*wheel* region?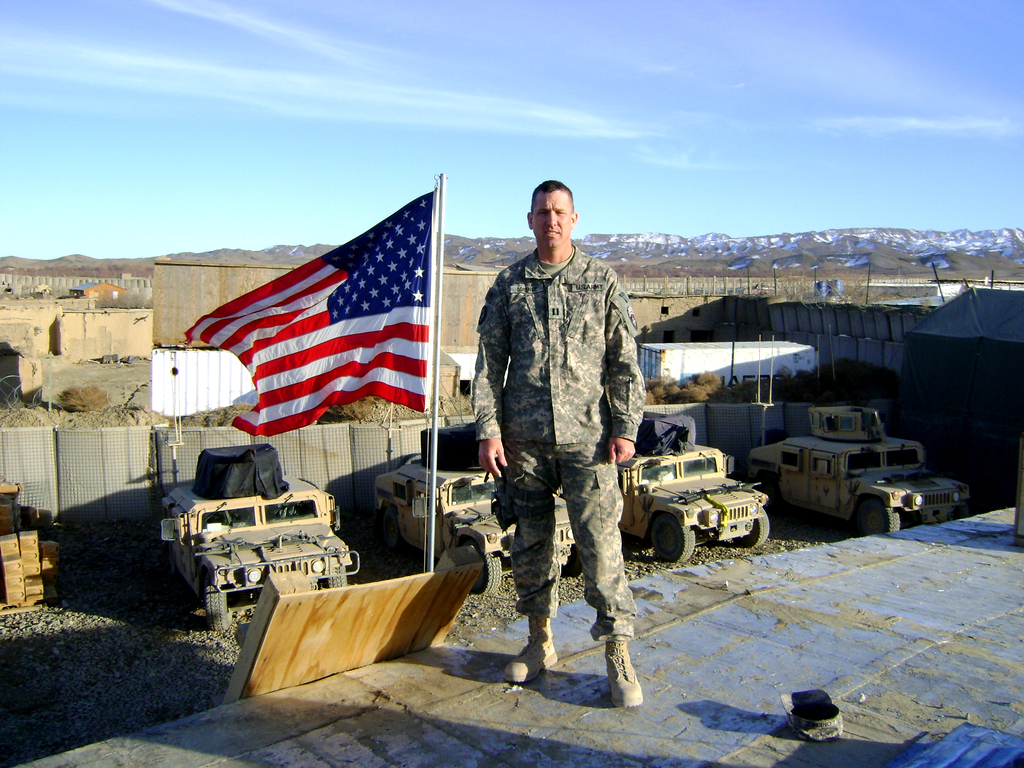
box=[326, 566, 347, 588]
